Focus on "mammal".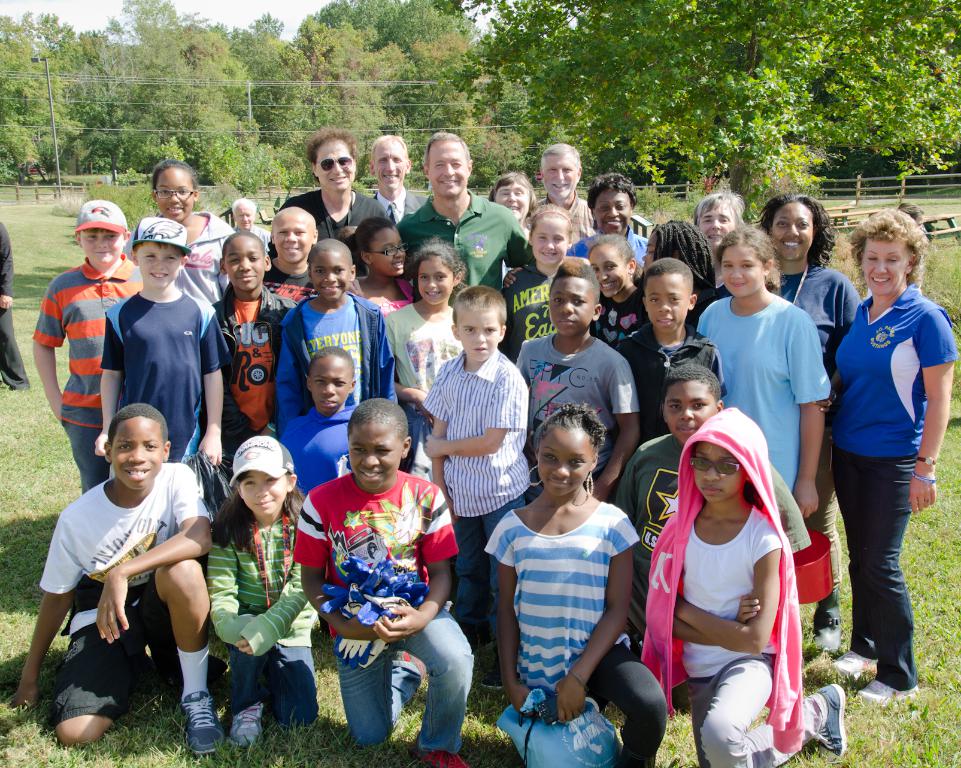
Focused at region(374, 134, 422, 223).
